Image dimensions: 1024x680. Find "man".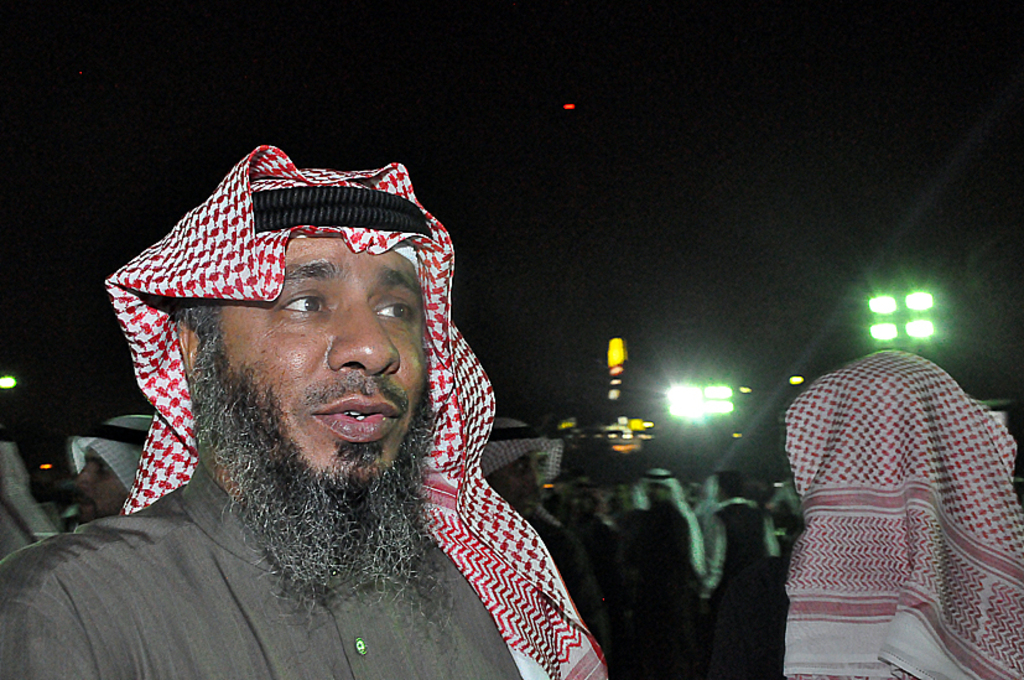
pyautogui.locateOnScreen(712, 467, 784, 616).
